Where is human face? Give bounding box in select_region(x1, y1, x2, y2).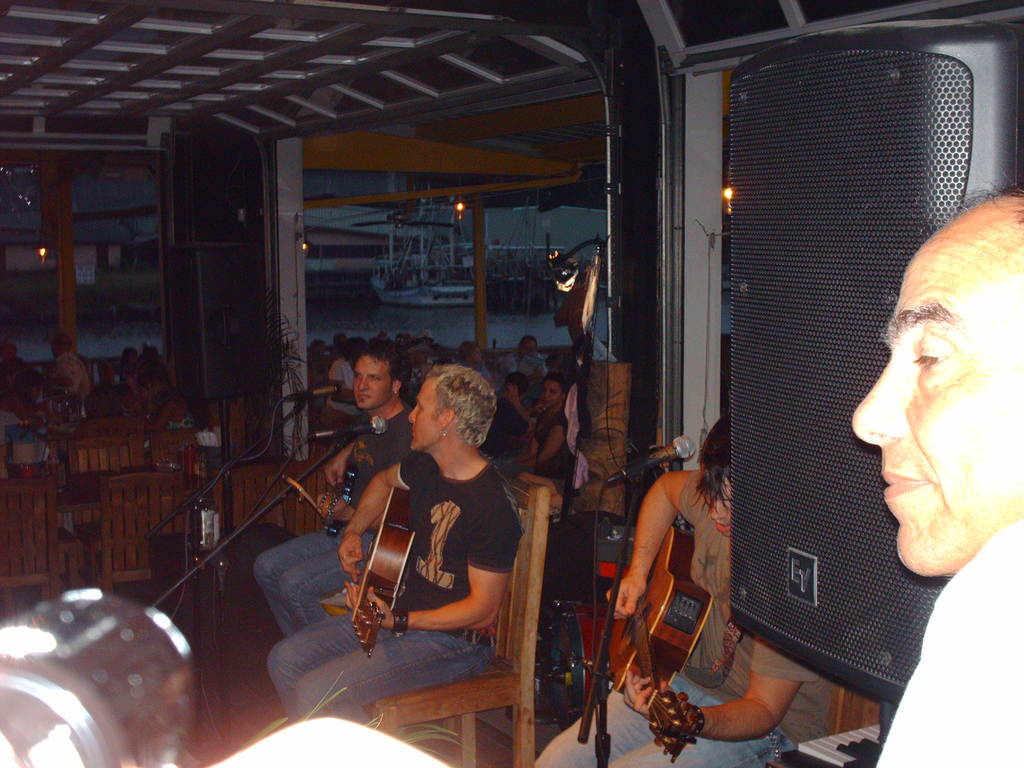
select_region(349, 352, 392, 408).
